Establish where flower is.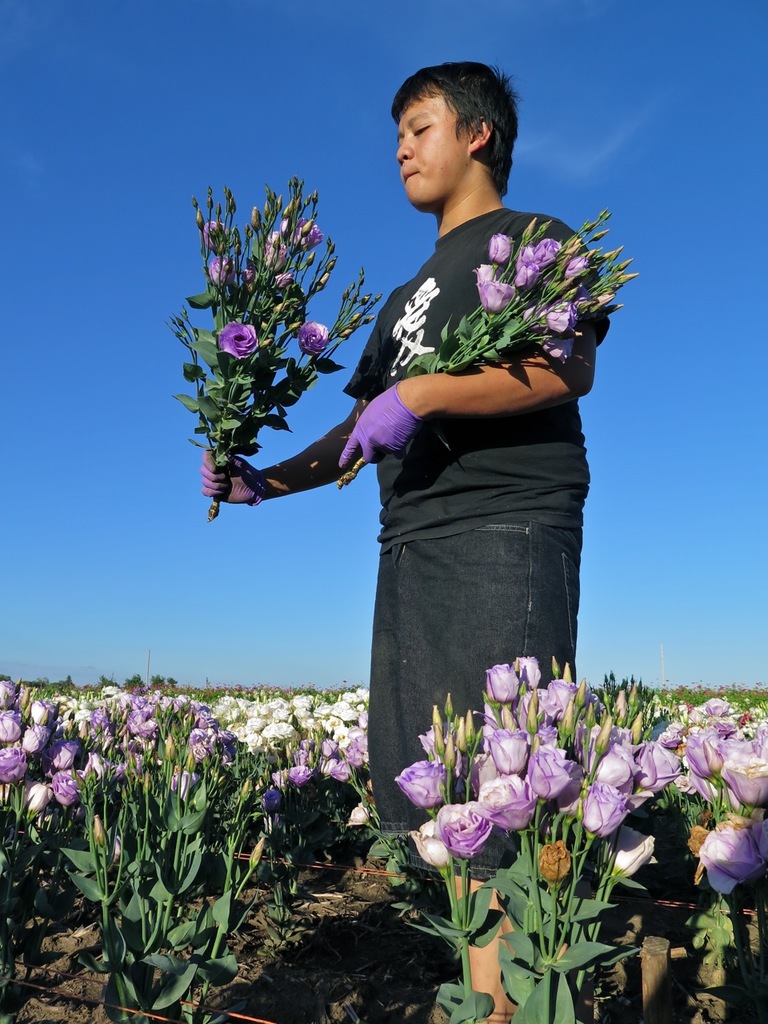
Established at rect(258, 238, 301, 276).
